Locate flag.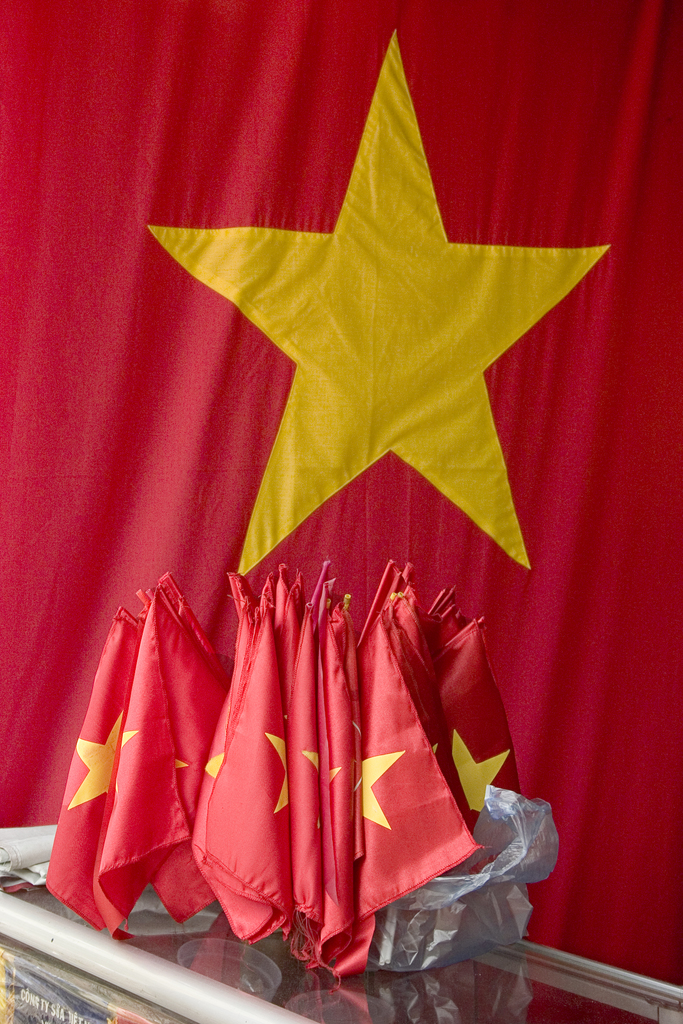
Bounding box: <box>372,595,459,808</box>.
